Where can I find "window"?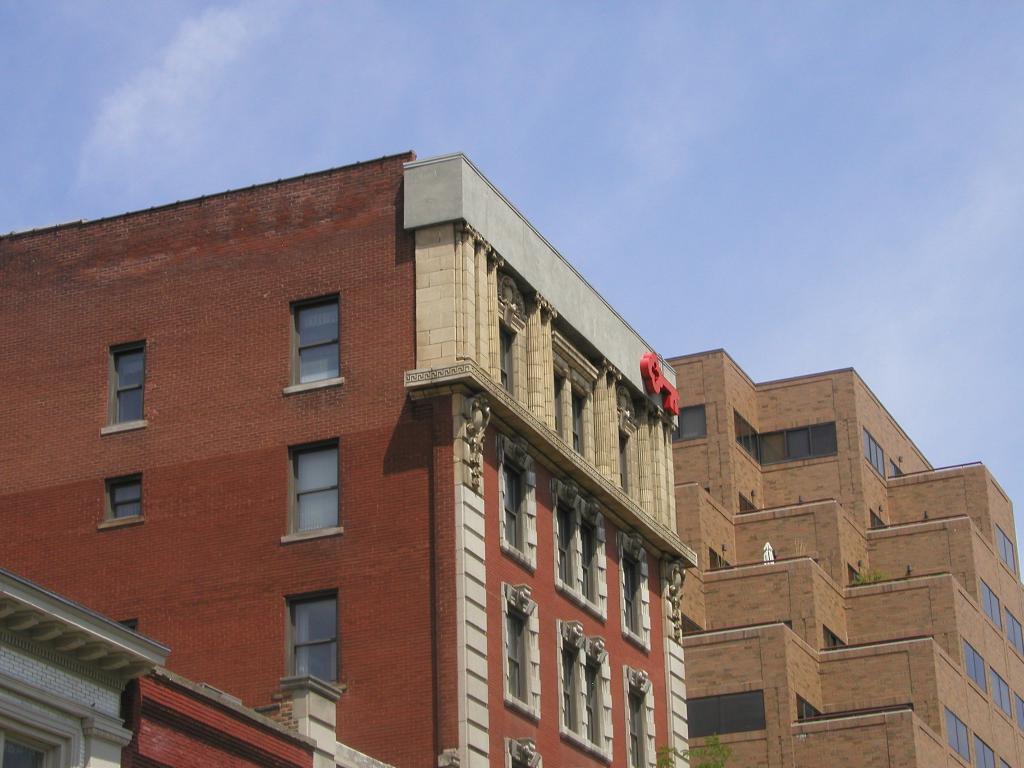
You can find it at box=[572, 390, 584, 458].
